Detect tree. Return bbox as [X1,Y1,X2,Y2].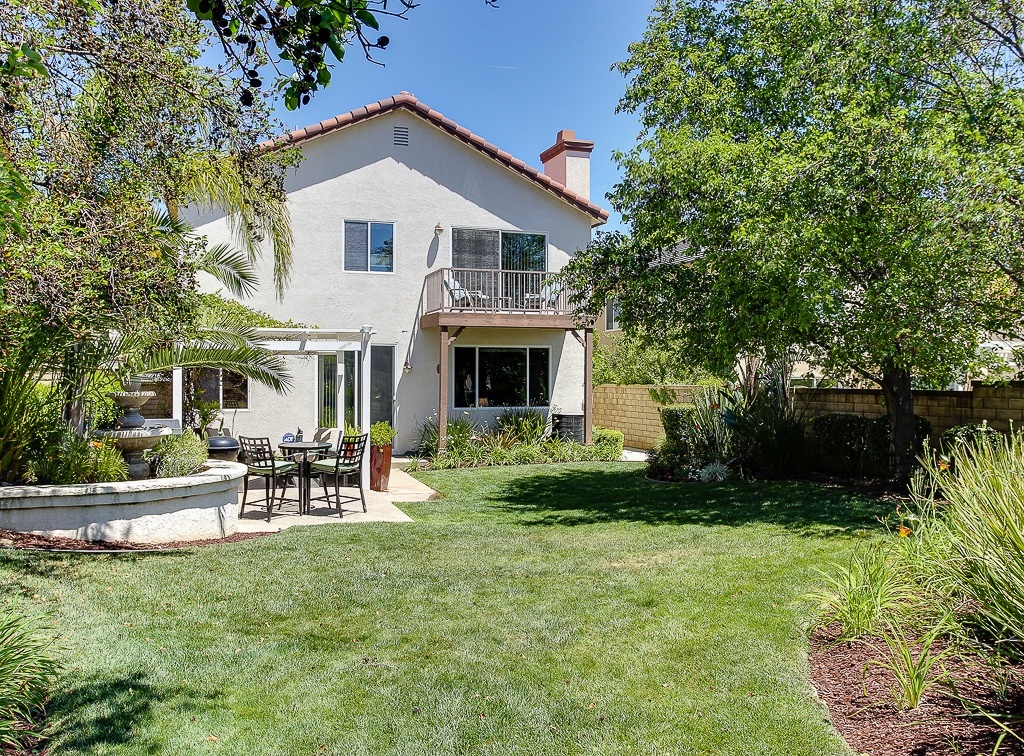
[0,0,312,492].
